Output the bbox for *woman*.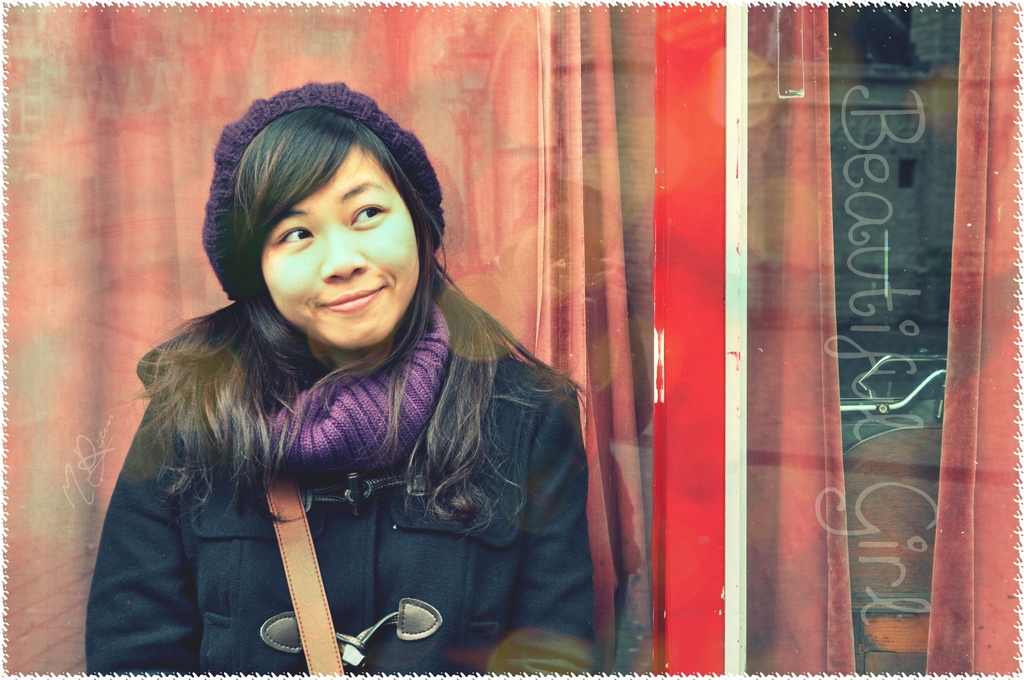
[left=71, top=86, right=634, bottom=665].
